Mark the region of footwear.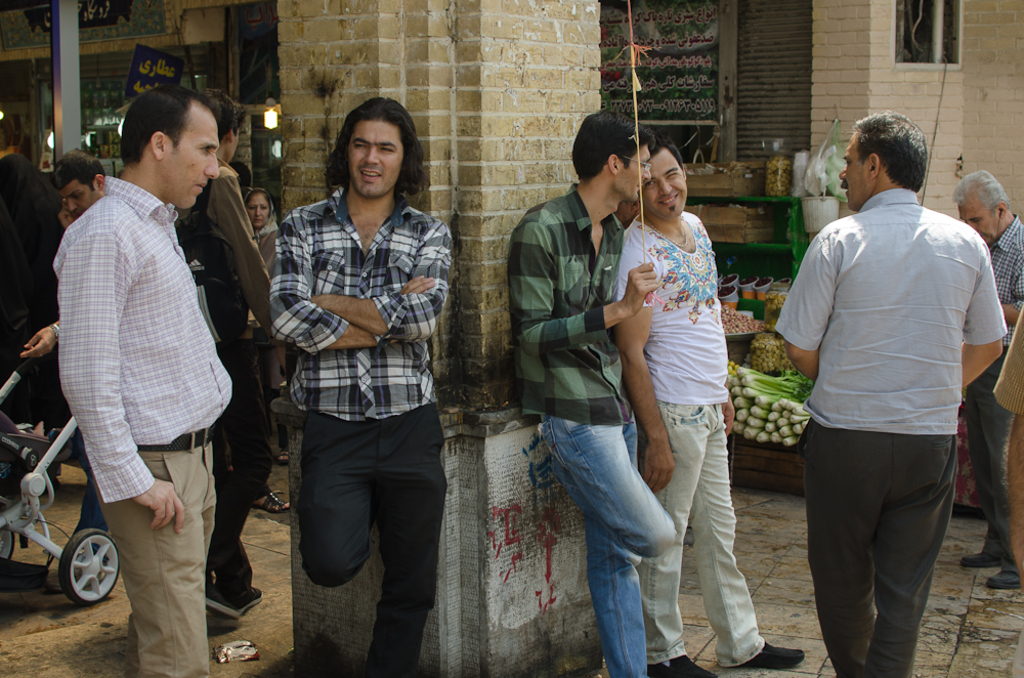
Region: box=[213, 599, 247, 631].
